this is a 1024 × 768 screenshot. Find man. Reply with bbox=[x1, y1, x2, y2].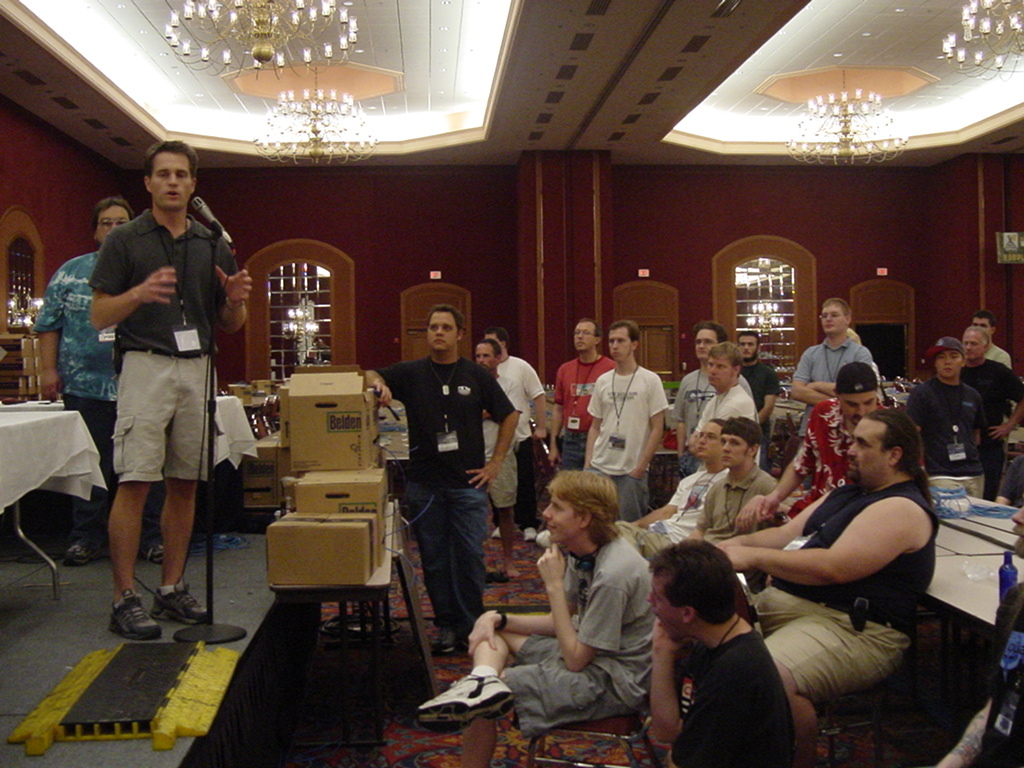
bbox=[974, 313, 1014, 477].
